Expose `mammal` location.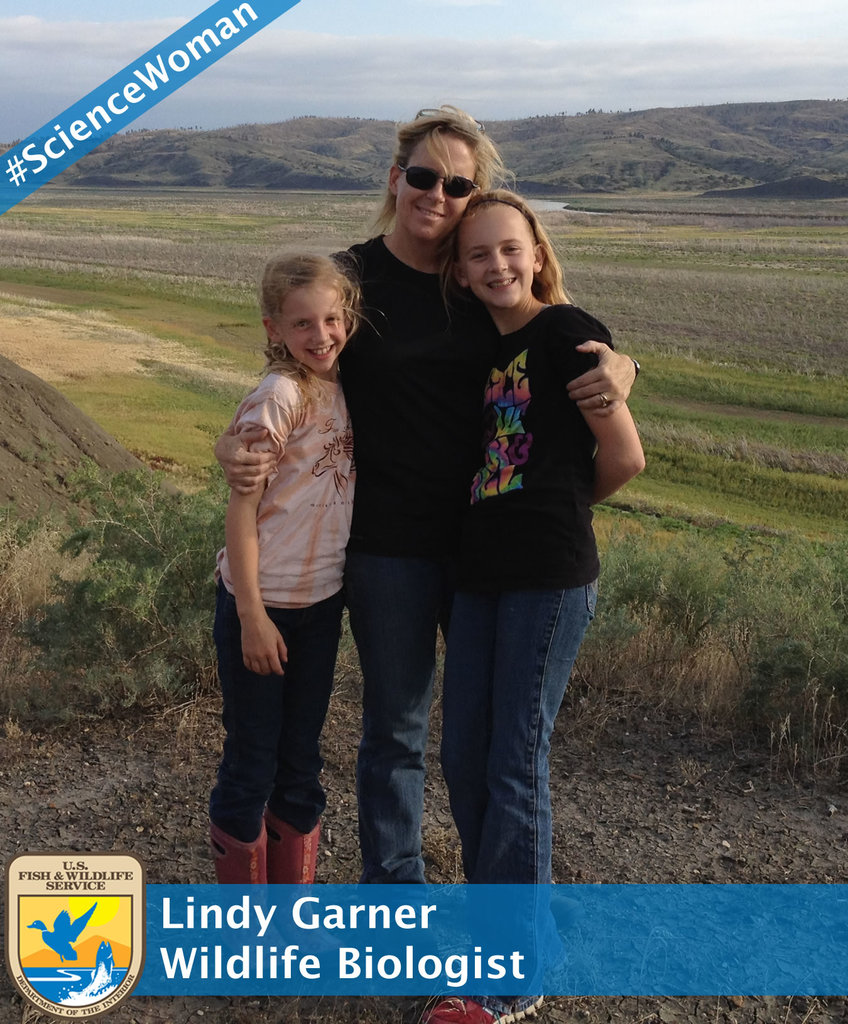
Exposed at BBox(434, 194, 648, 1023).
